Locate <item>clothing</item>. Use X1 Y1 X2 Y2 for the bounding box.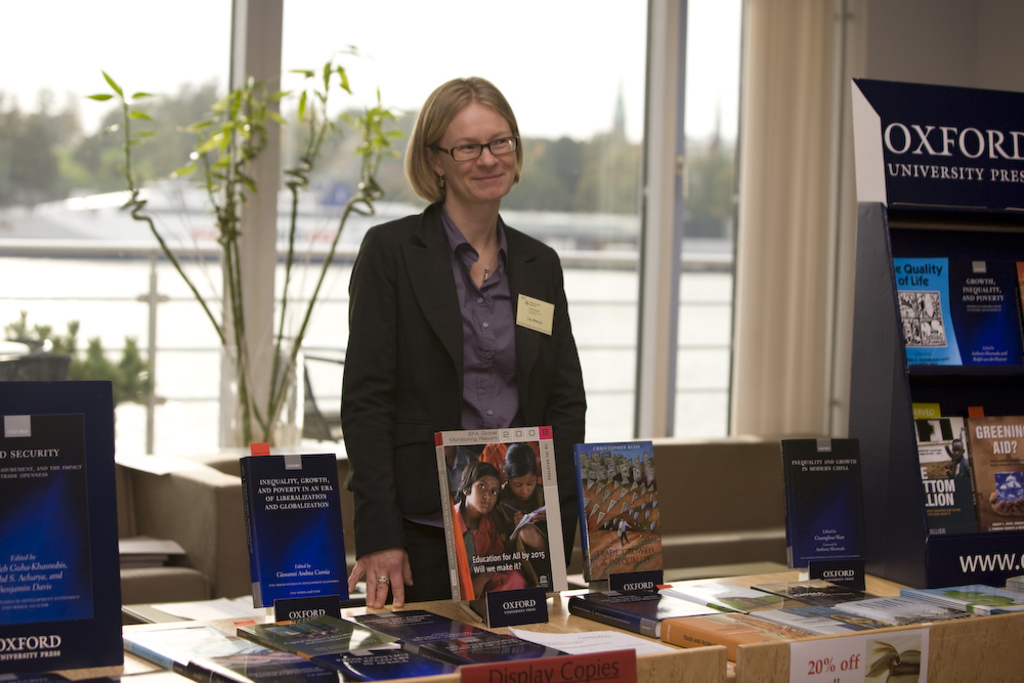
945 452 979 521.
